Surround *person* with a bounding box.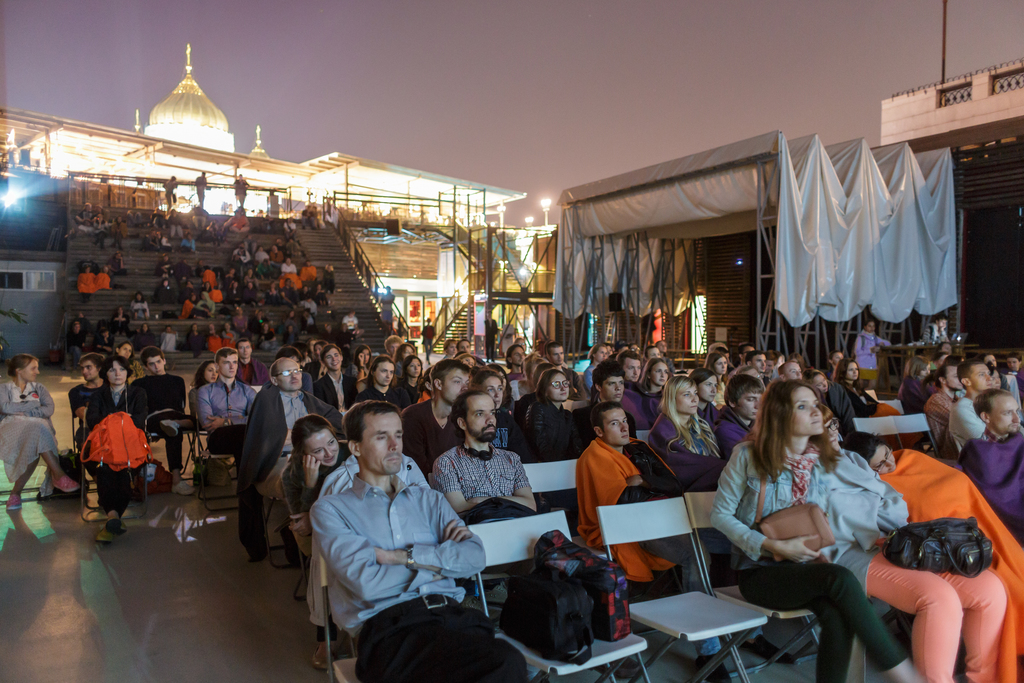
Rect(240, 333, 268, 387).
